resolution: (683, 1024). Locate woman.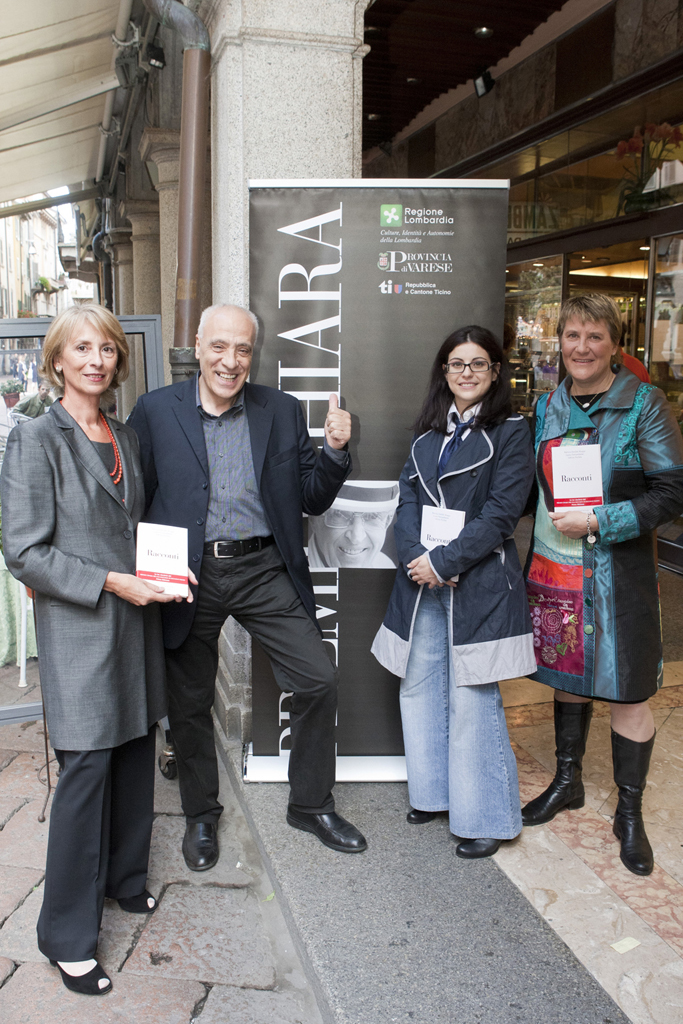
x1=0 y1=302 x2=204 y2=1003.
